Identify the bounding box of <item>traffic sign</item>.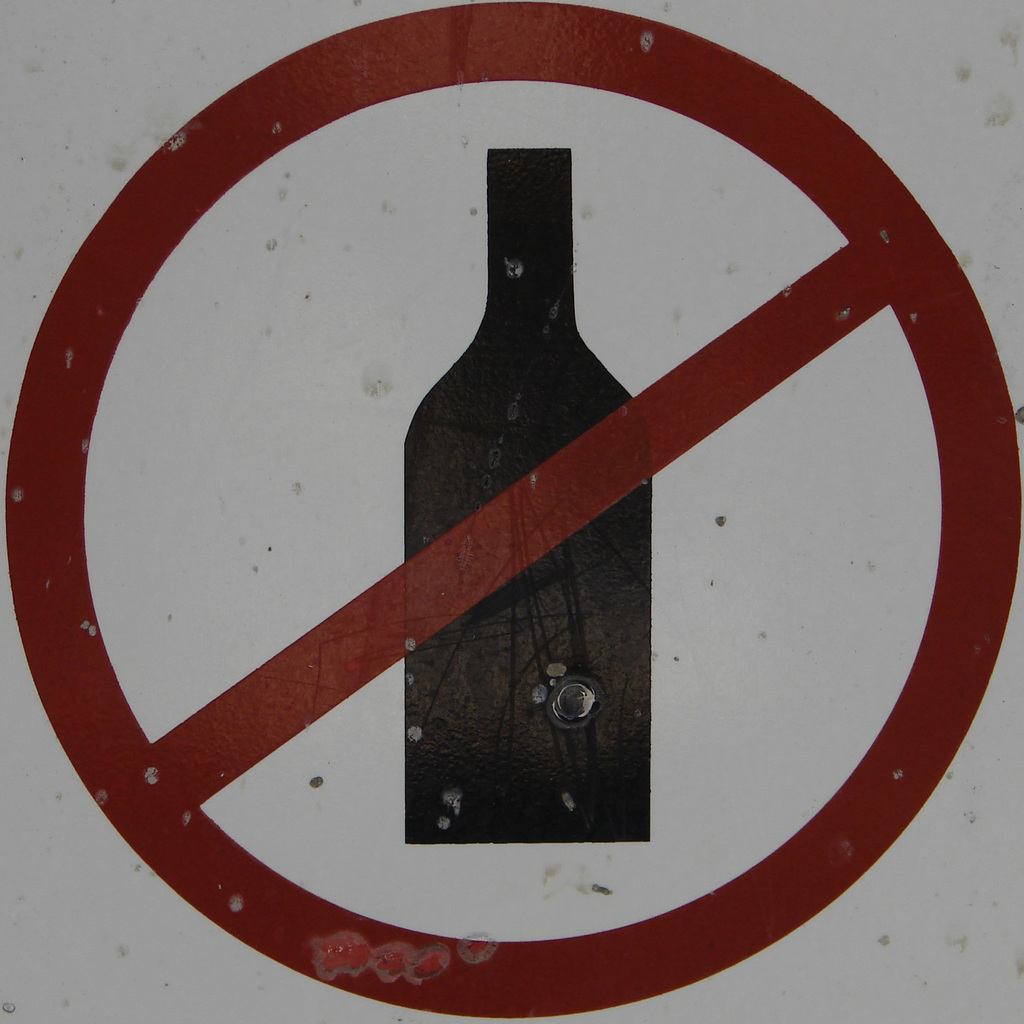
[0,0,1023,1018].
